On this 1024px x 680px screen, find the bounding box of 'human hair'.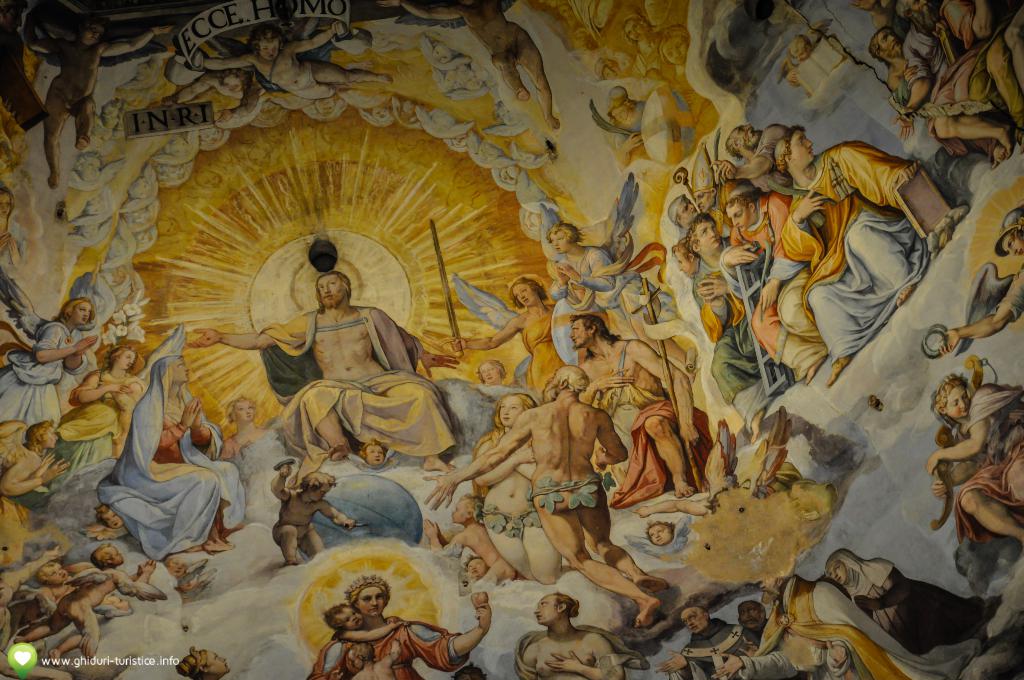
Bounding box: (left=928, top=376, right=966, bottom=414).
